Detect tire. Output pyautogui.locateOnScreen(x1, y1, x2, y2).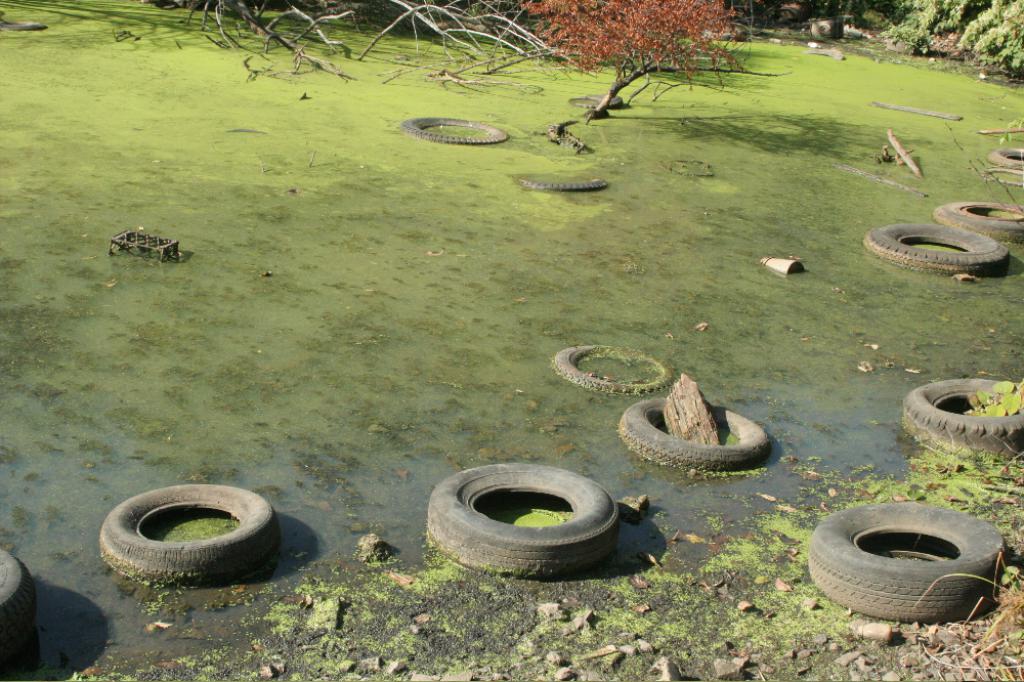
pyautogui.locateOnScreen(101, 481, 296, 588).
